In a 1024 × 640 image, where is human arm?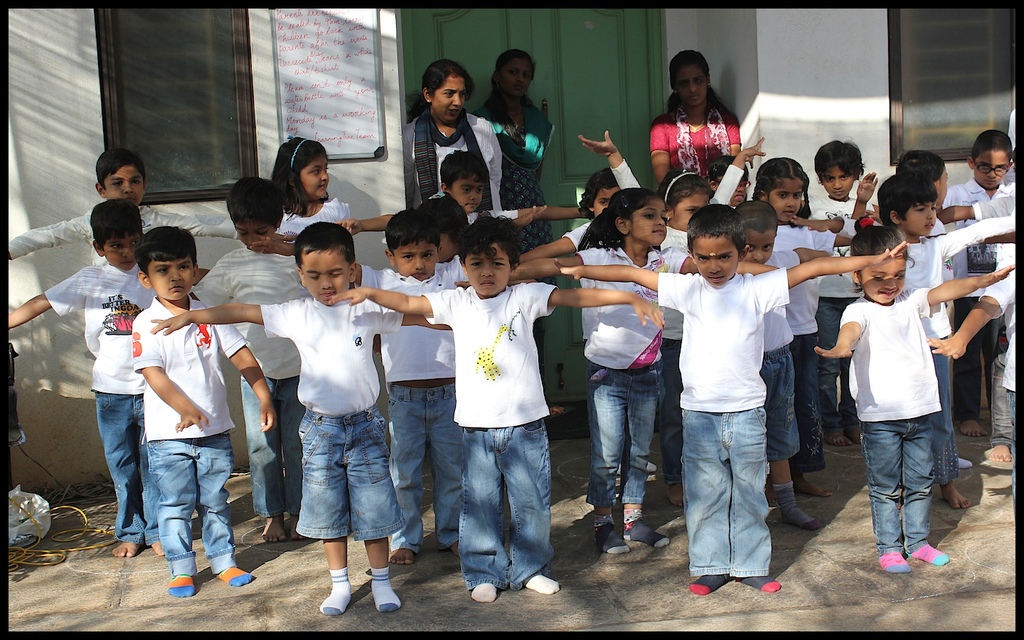
930,212,1022,258.
